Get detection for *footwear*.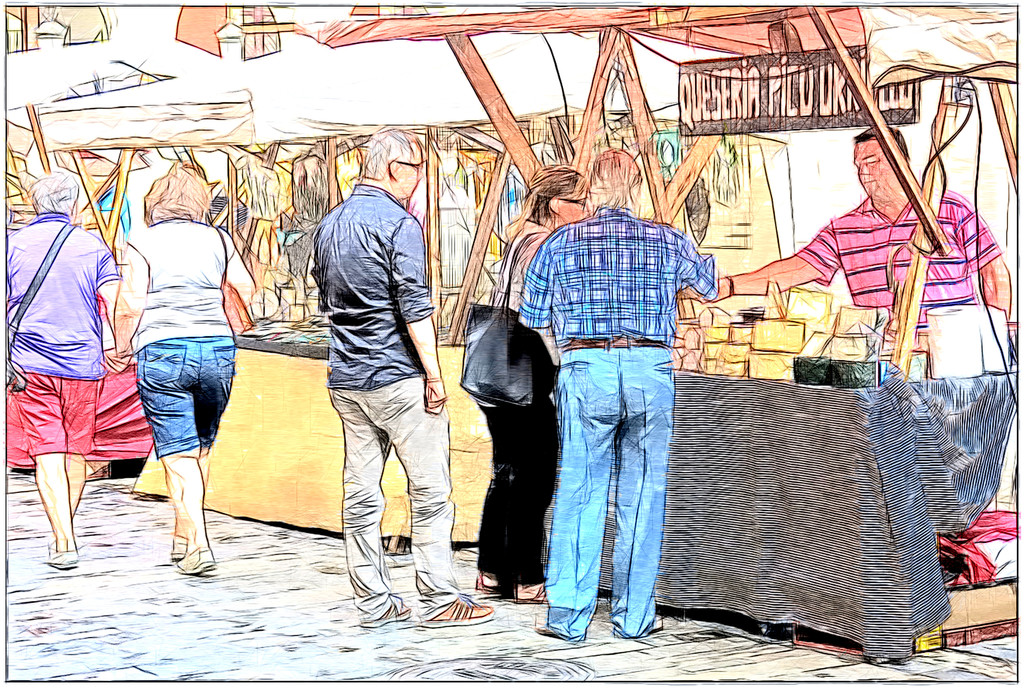
Detection: 424/598/496/628.
